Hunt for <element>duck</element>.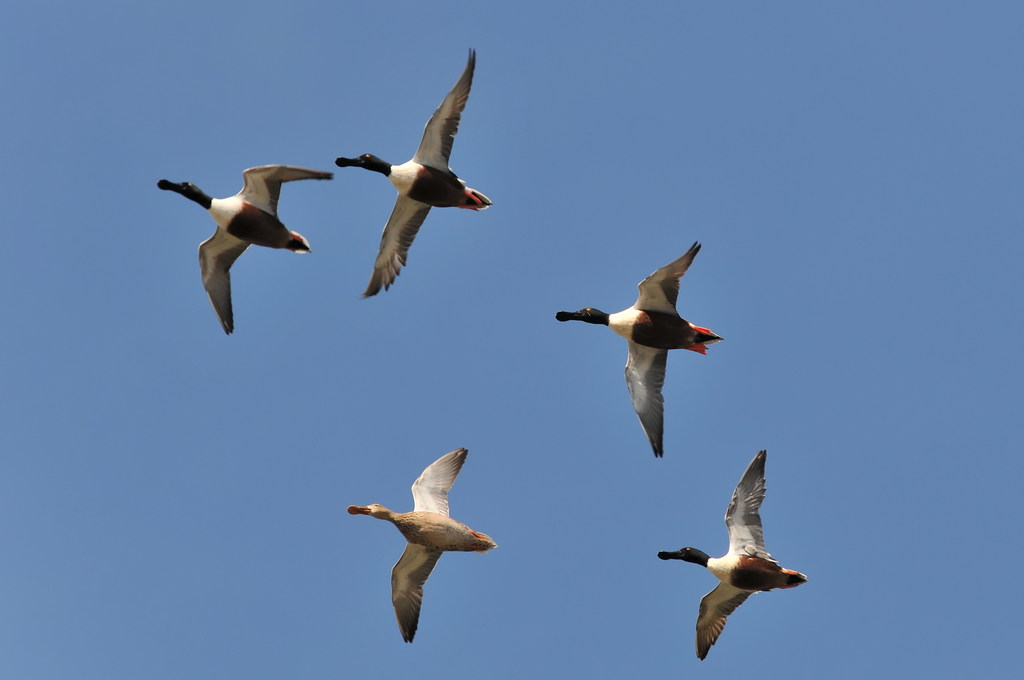
Hunted down at left=650, top=453, right=804, bottom=653.
